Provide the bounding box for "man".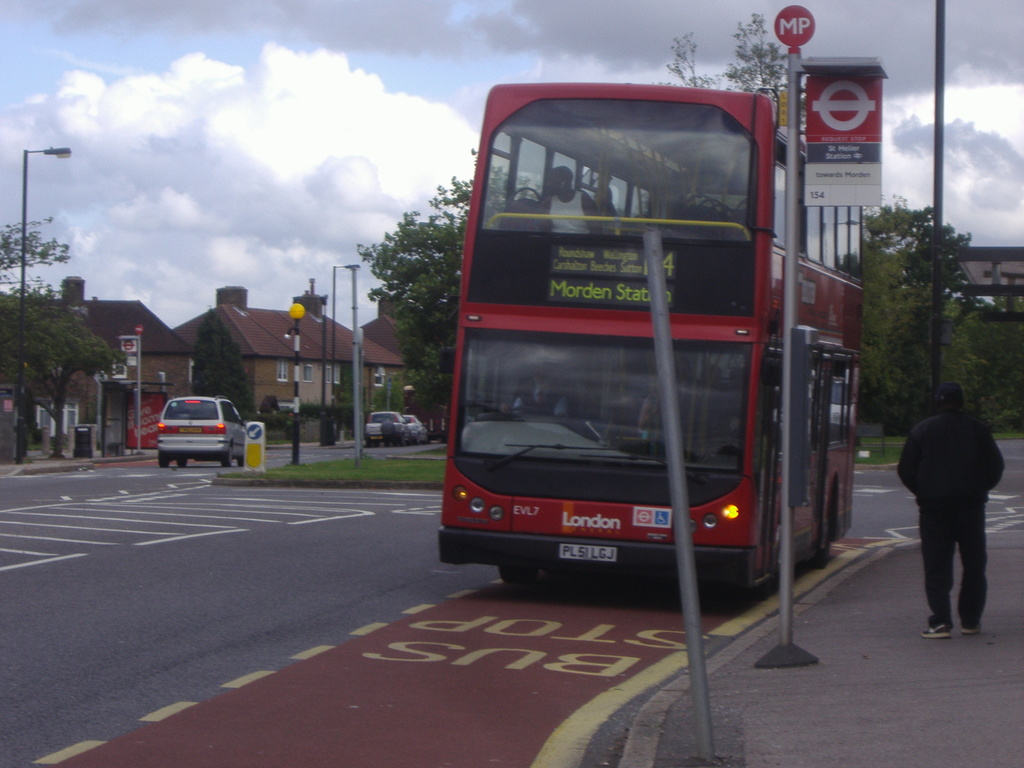
locate(904, 377, 1011, 641).
